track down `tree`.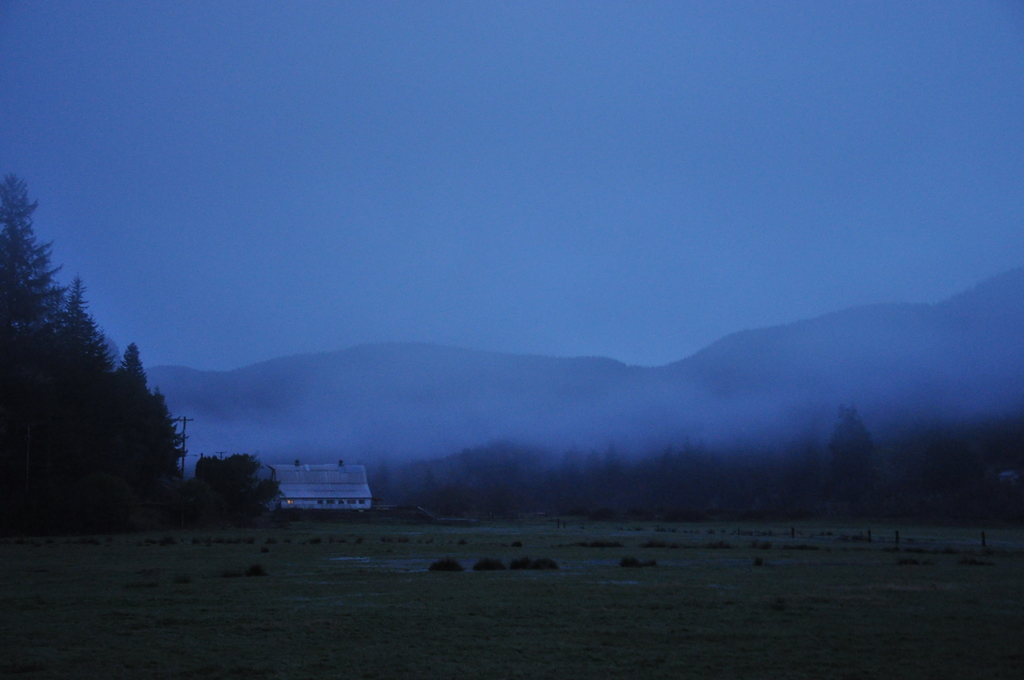
Tracked to [15, 220, 180, 526].
